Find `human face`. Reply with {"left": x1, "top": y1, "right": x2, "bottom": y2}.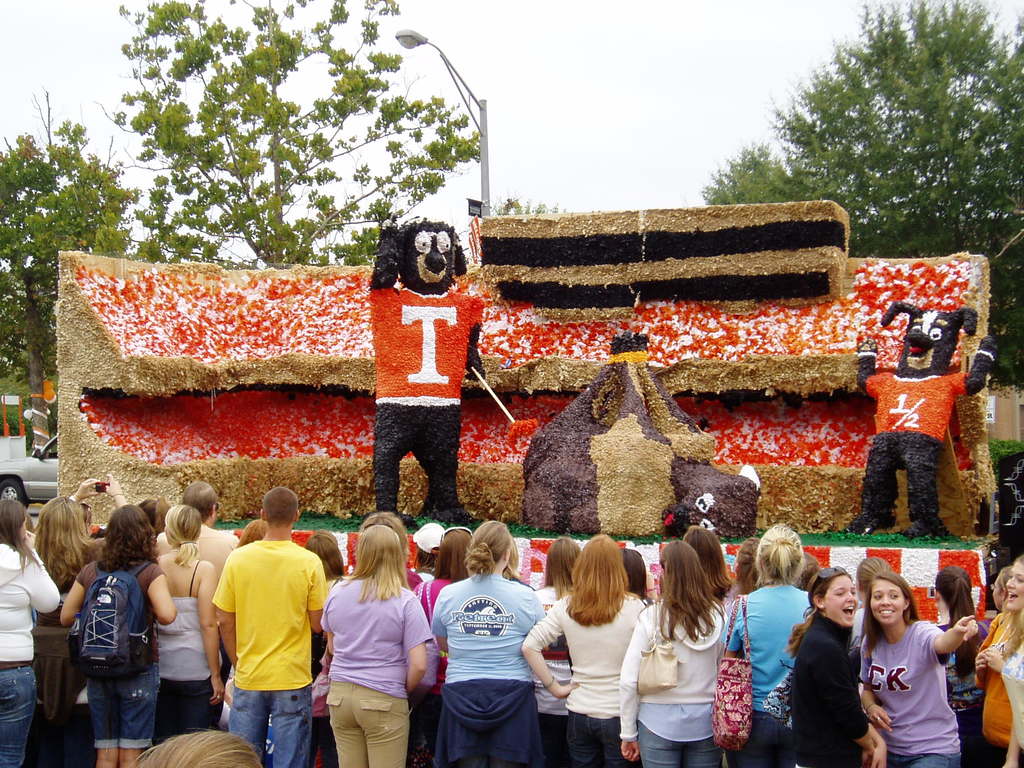
{"left": 993, "top": 572, "right": 1005, "bottom": 611}.
